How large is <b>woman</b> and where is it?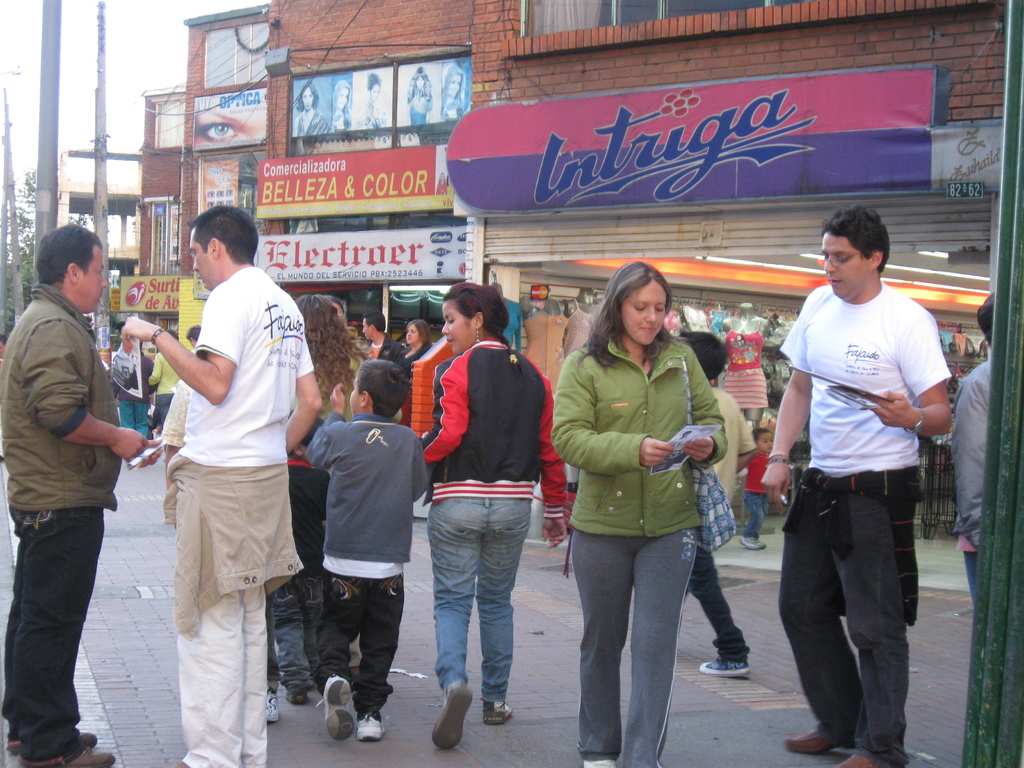
Bounding box: select_region(277, 295, 358, 702).
